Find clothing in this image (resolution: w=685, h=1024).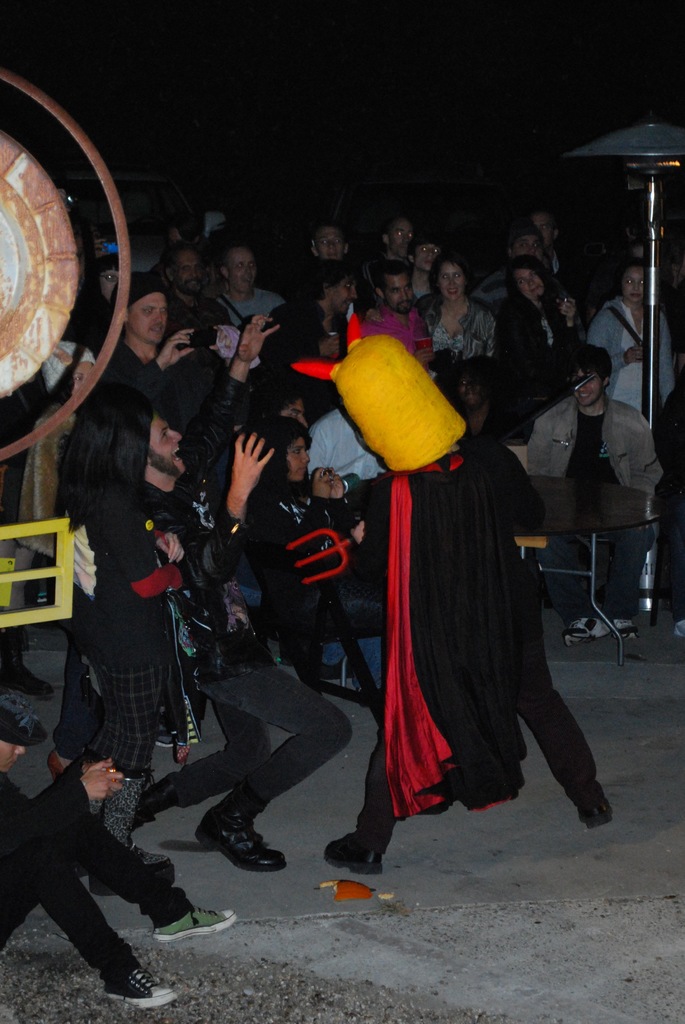
crop(593, 278, 679, 421).
